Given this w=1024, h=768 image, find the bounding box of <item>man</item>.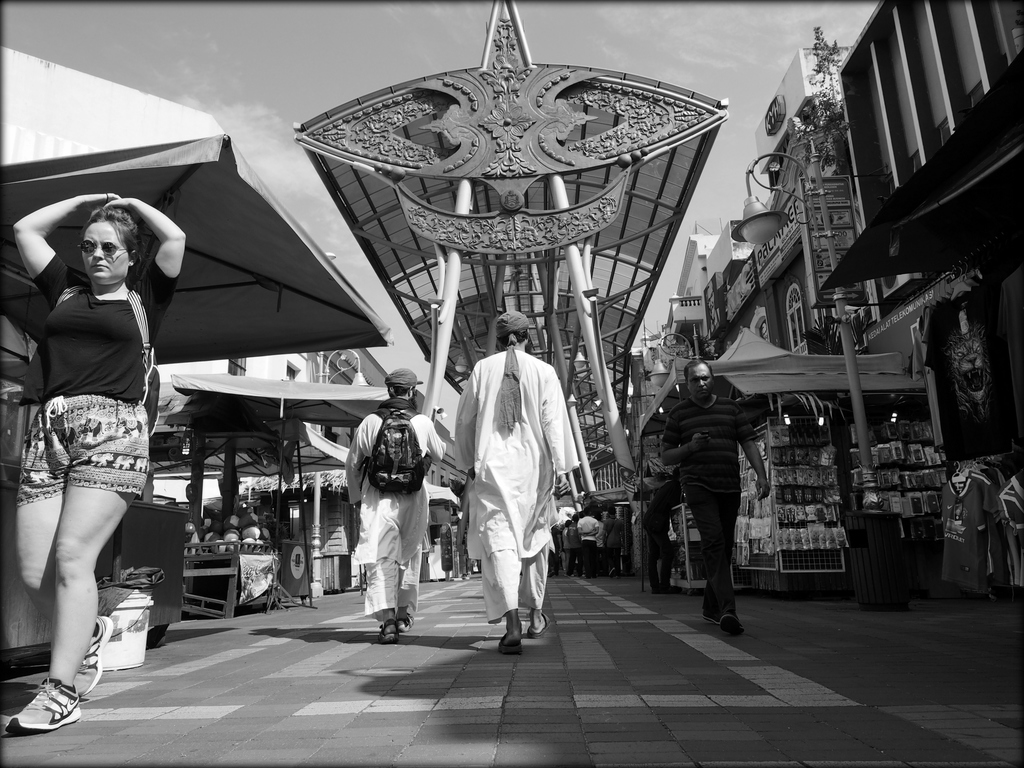
661:358:771:634.
